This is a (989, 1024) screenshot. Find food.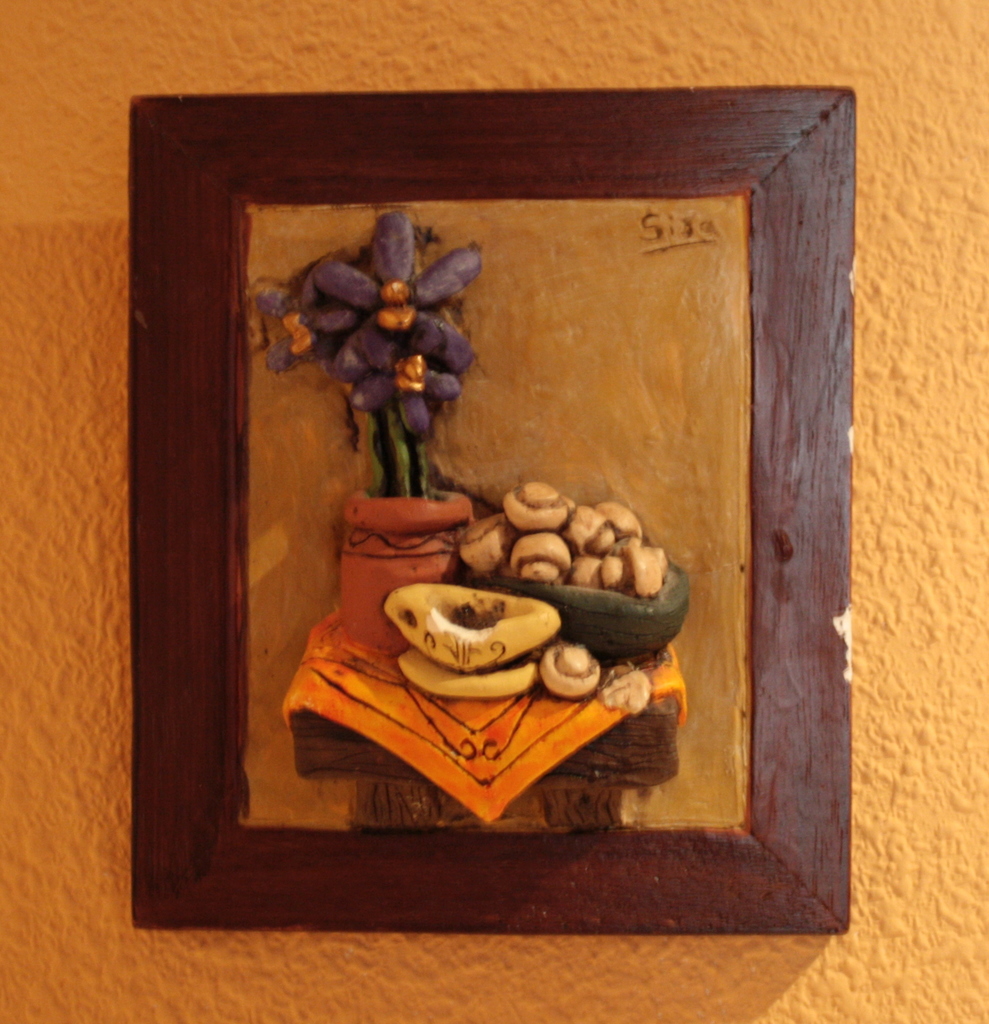
Bounding box: [460,513,514,574].
